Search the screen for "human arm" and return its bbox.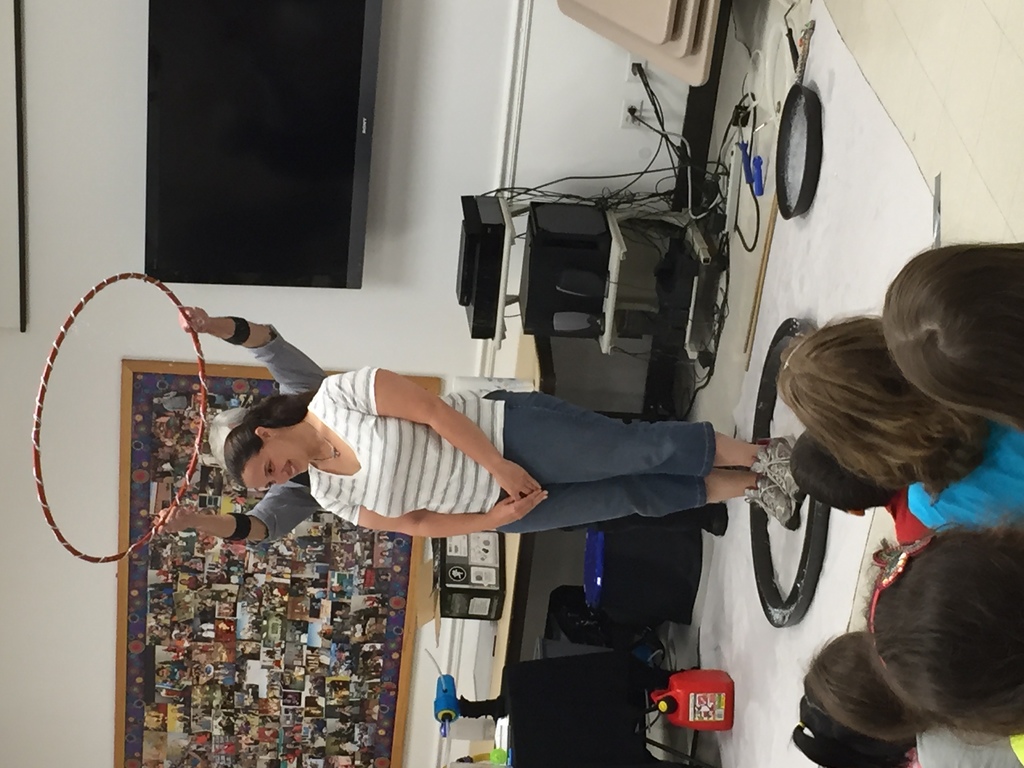
Found: Rect(155, 481, 323, 545).
